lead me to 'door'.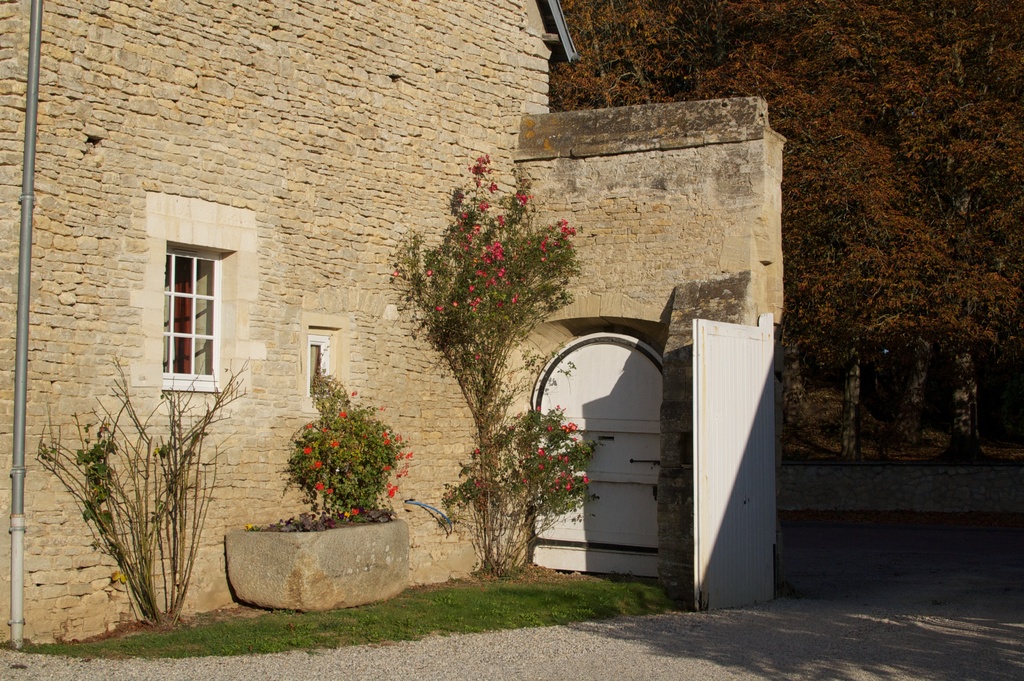
Lead to rect(692, 310, 778, 611).
